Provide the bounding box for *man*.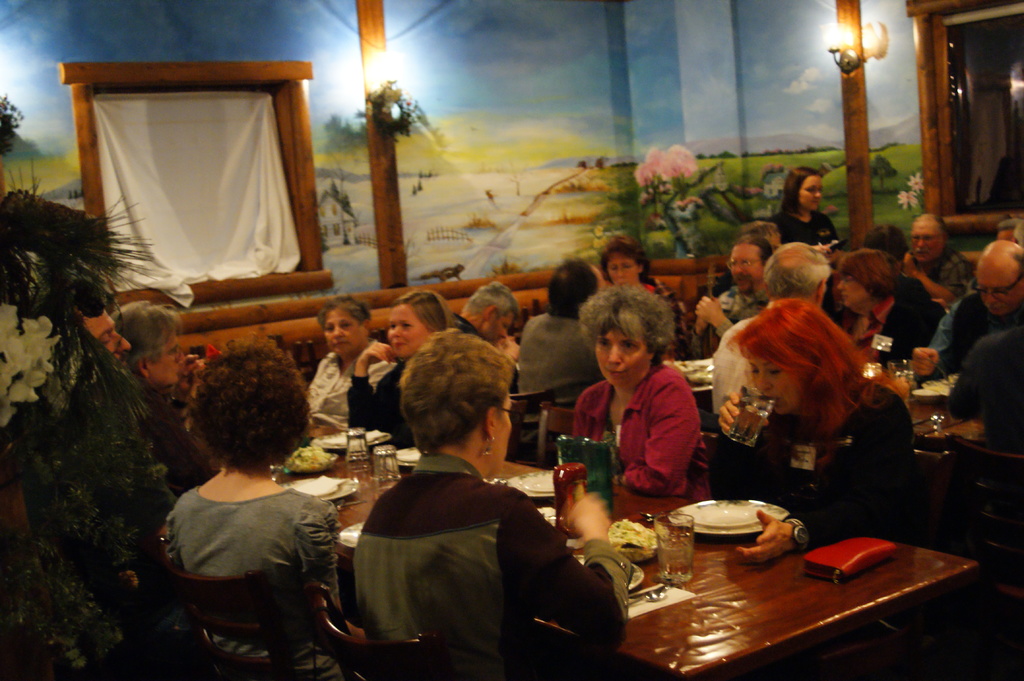
region(456, 278, 521, 392).
